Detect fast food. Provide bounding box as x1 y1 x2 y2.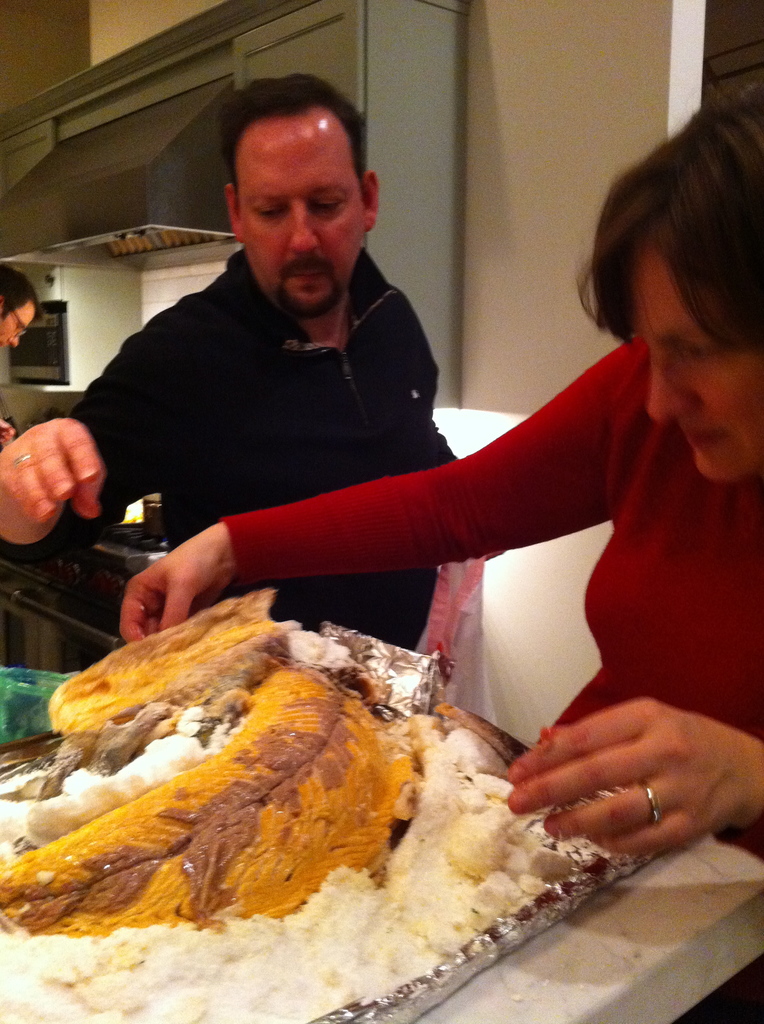
0 606 559 961.
